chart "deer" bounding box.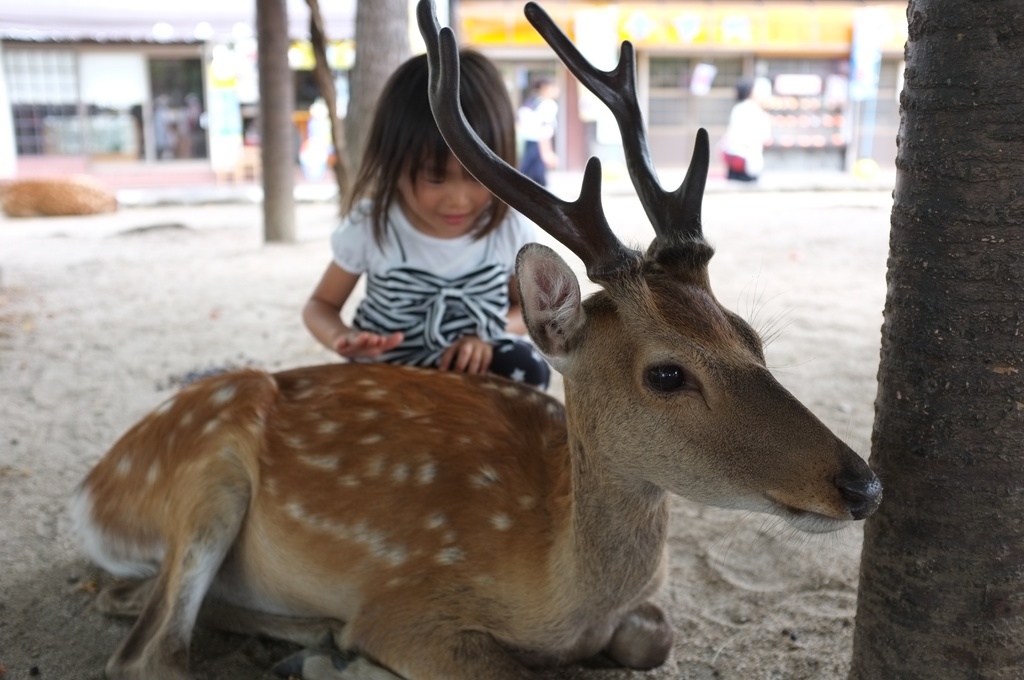
Charted: 63 0 883 679.
